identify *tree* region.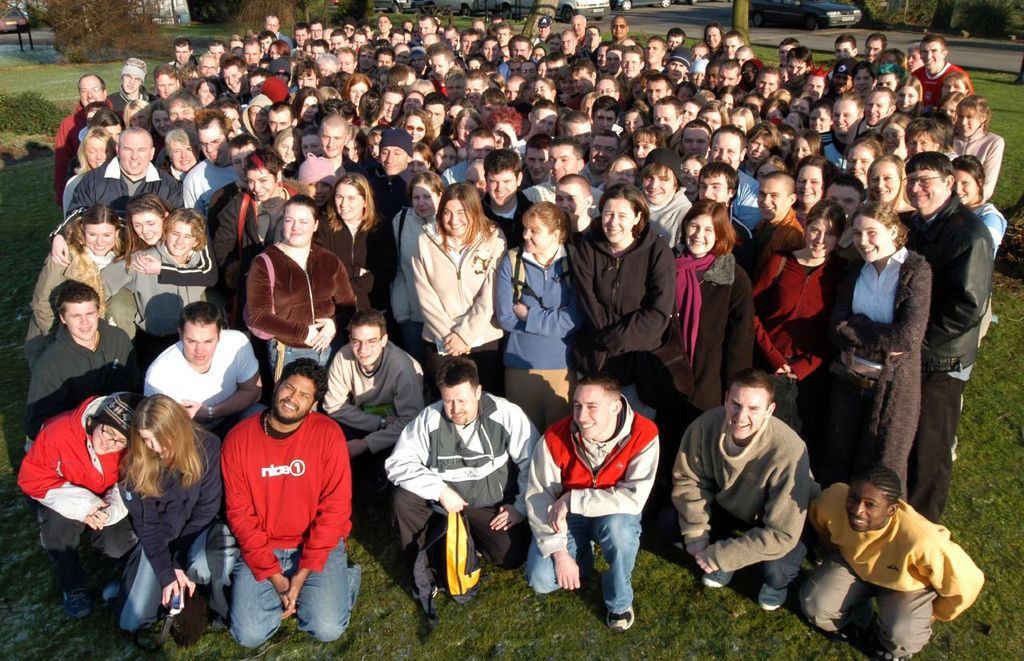
Region: x1=726 y1=0 x2=754 y2=40.
